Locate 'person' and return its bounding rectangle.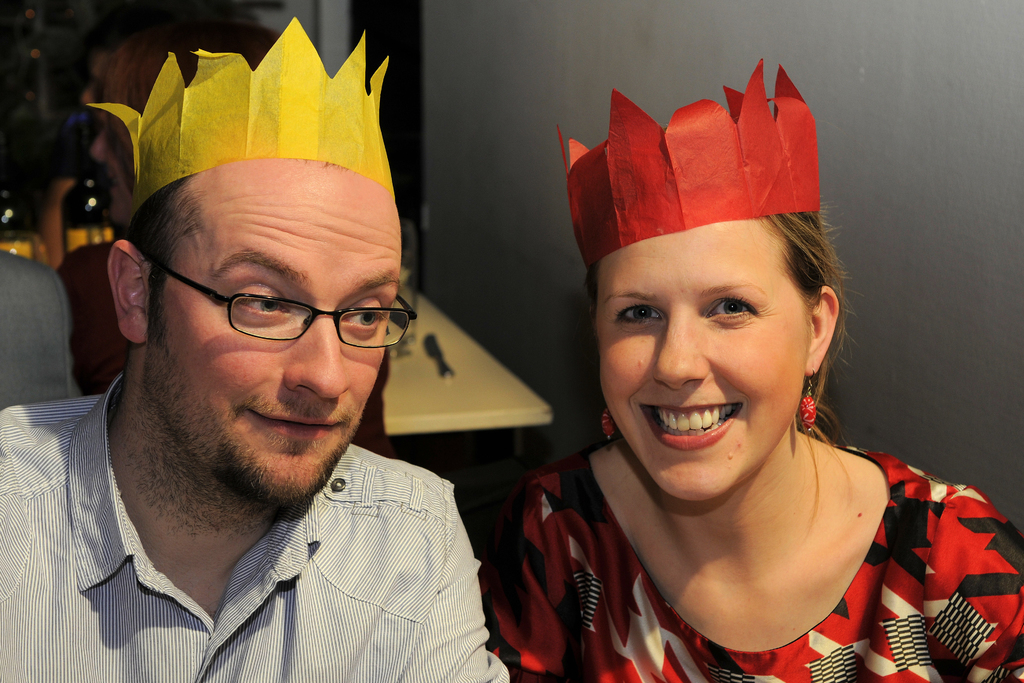
14/24/514/682.
